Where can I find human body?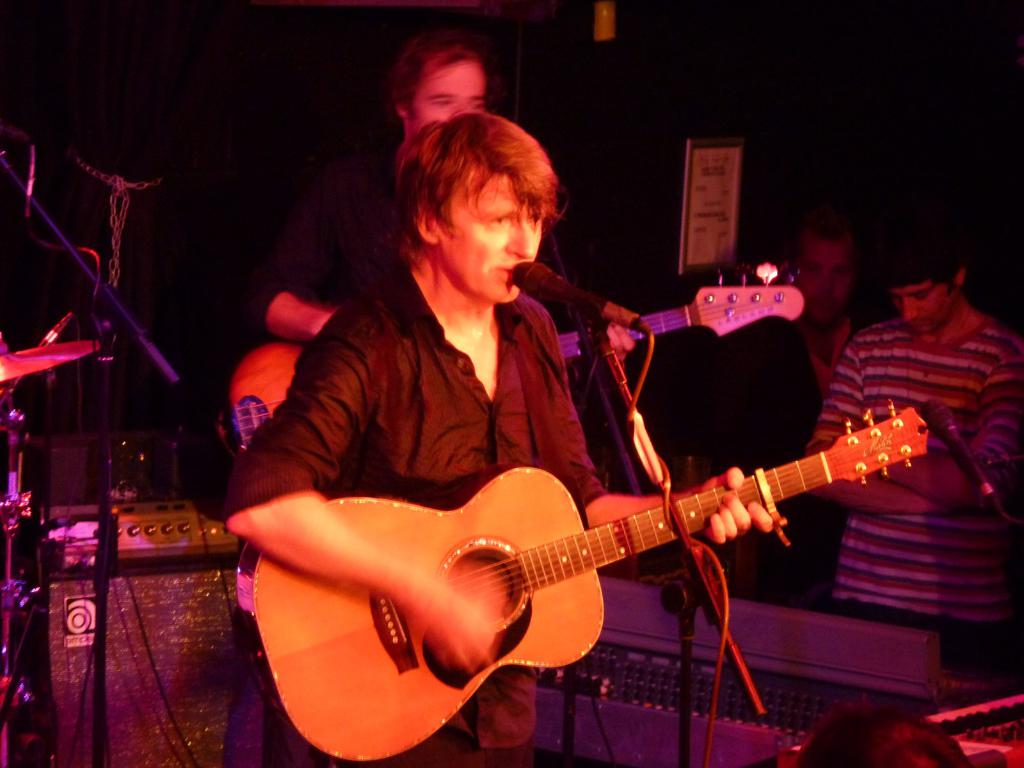
You can find it at region(799, 230, 1023, 678).
